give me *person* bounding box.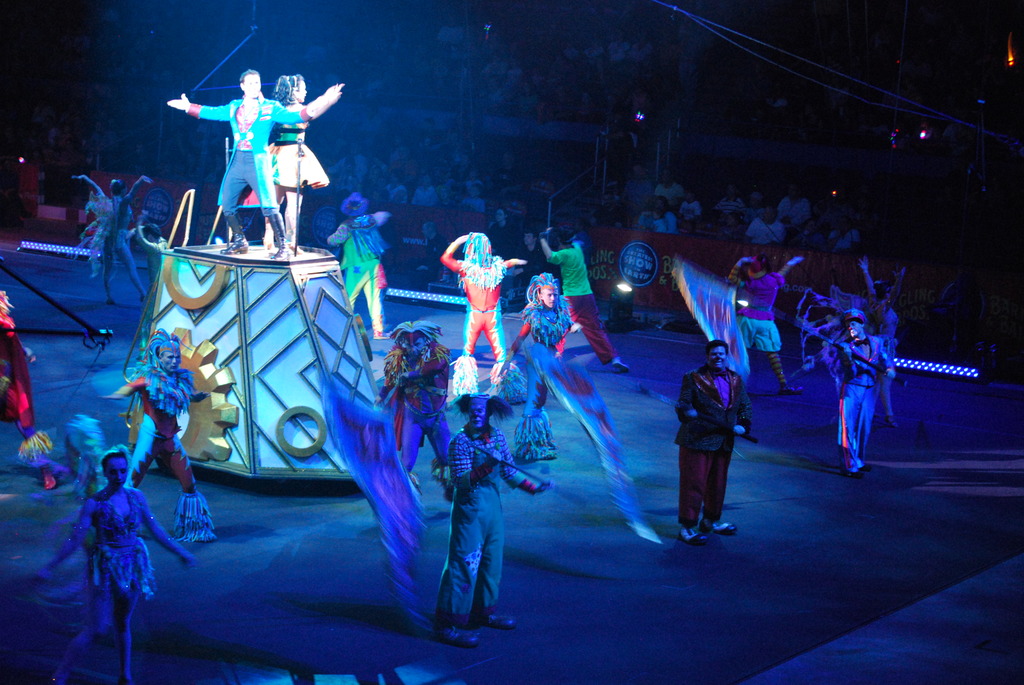
100/336/216/539.
